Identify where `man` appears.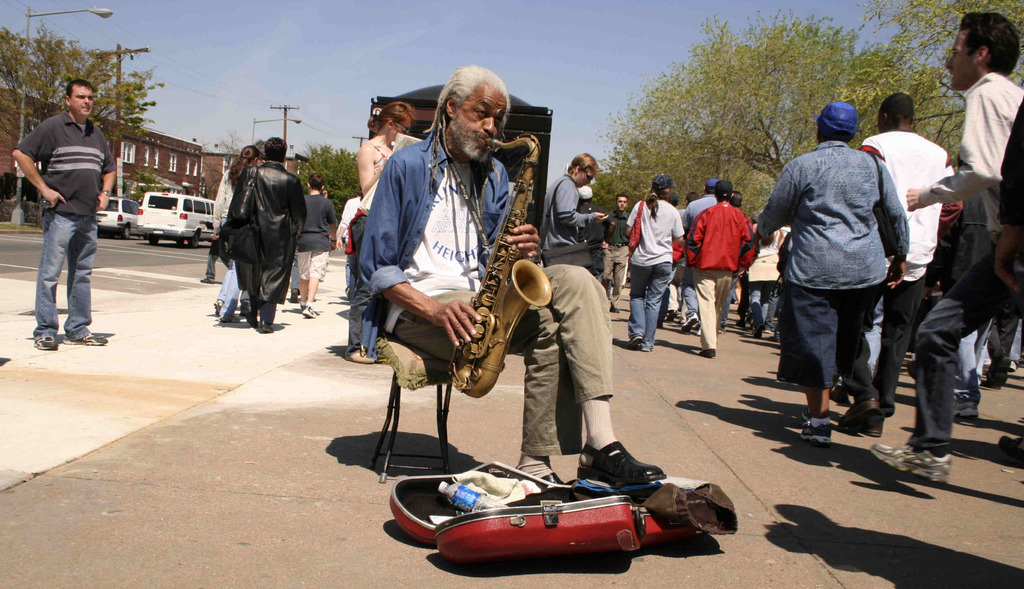
Appears at 683:180:716:336.
